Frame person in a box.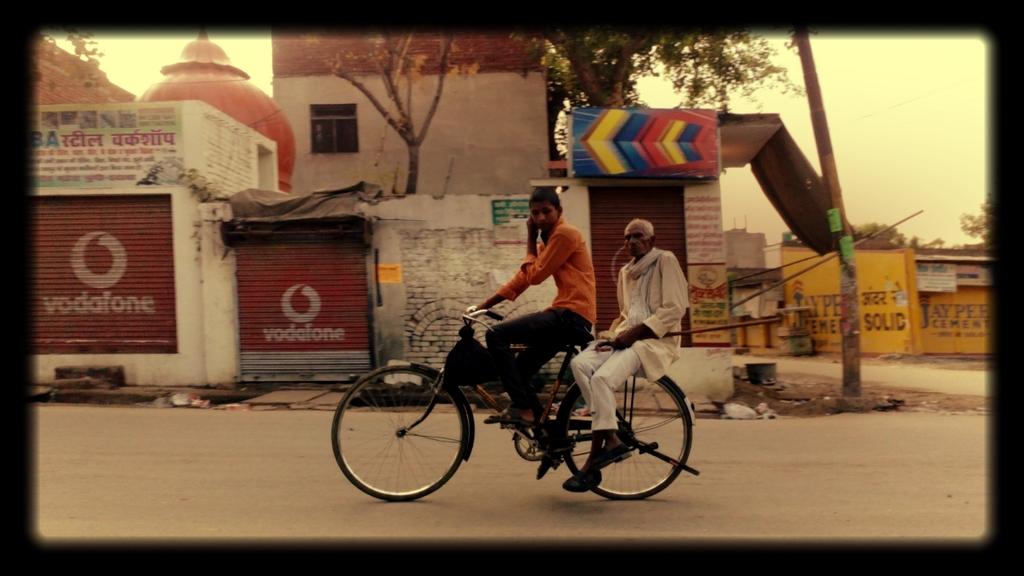
(x1=570, y1=218, x2=690, y2=493).
